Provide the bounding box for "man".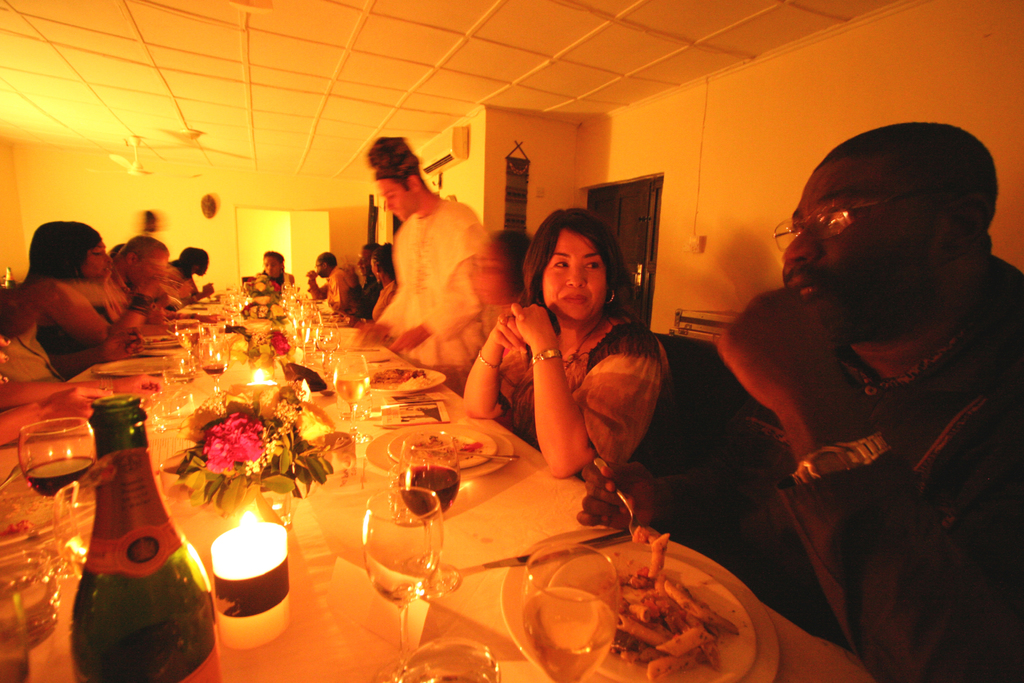
359 140 519 388.
